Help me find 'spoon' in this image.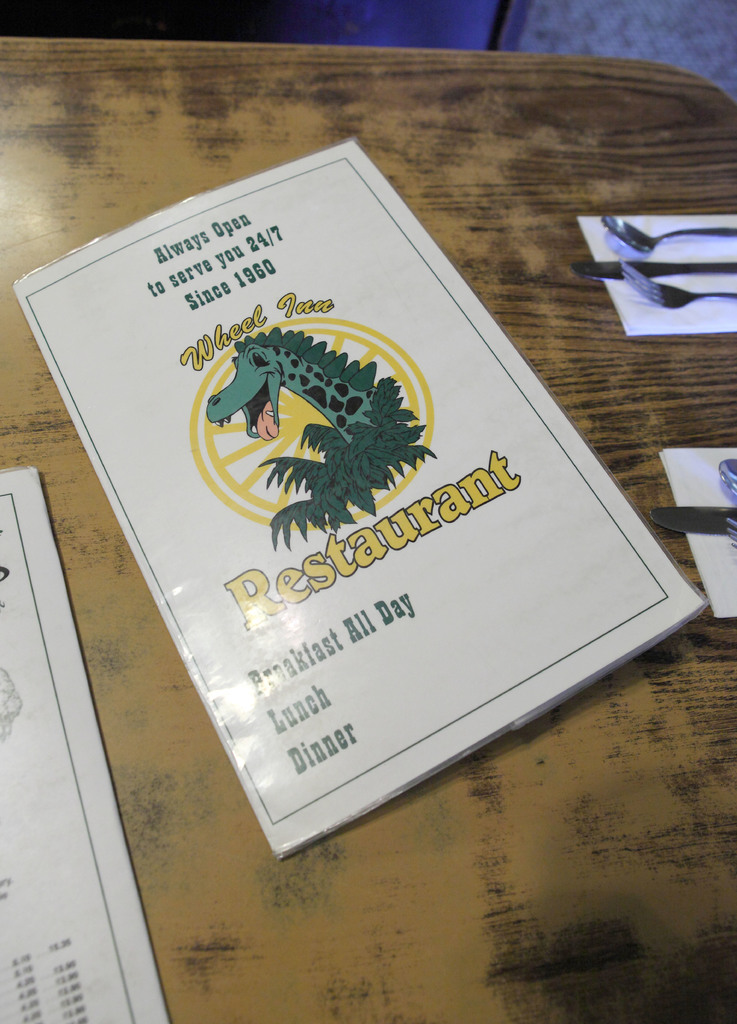
Found it: BBox(601, 217, 736, 252).
